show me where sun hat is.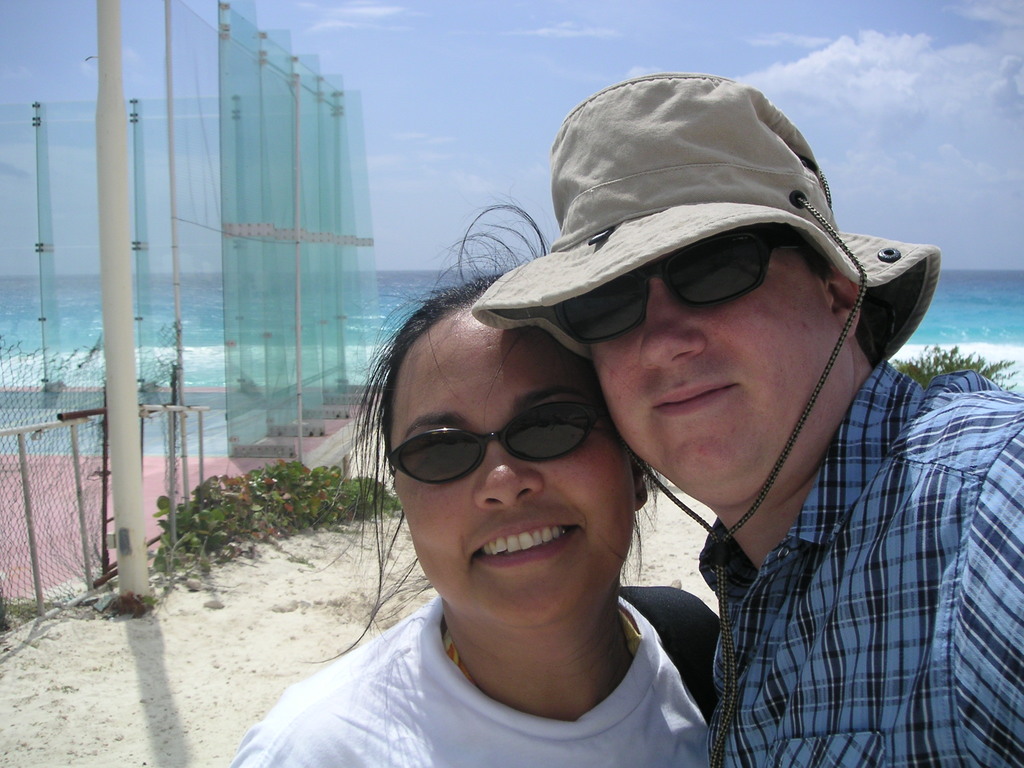
sun hat is at bbox=[472, 69, 946, 767].
